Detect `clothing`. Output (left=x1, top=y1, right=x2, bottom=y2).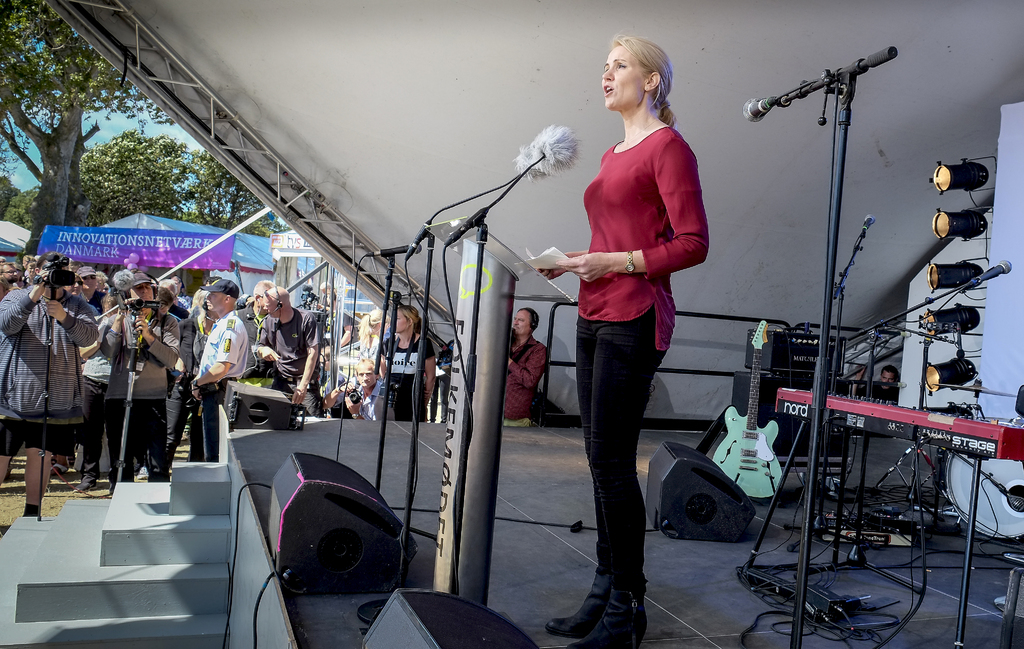
(left=499, top=345, right=545, bottom=423).
